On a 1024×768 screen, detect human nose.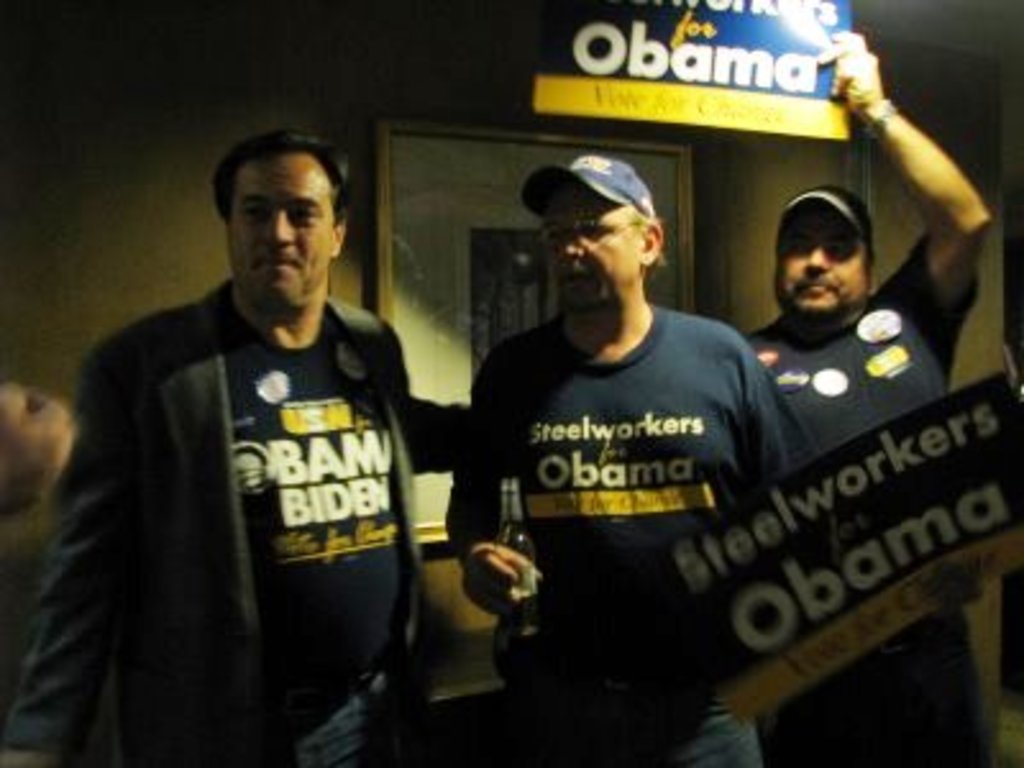
locate(266, 207, 294, 246).
